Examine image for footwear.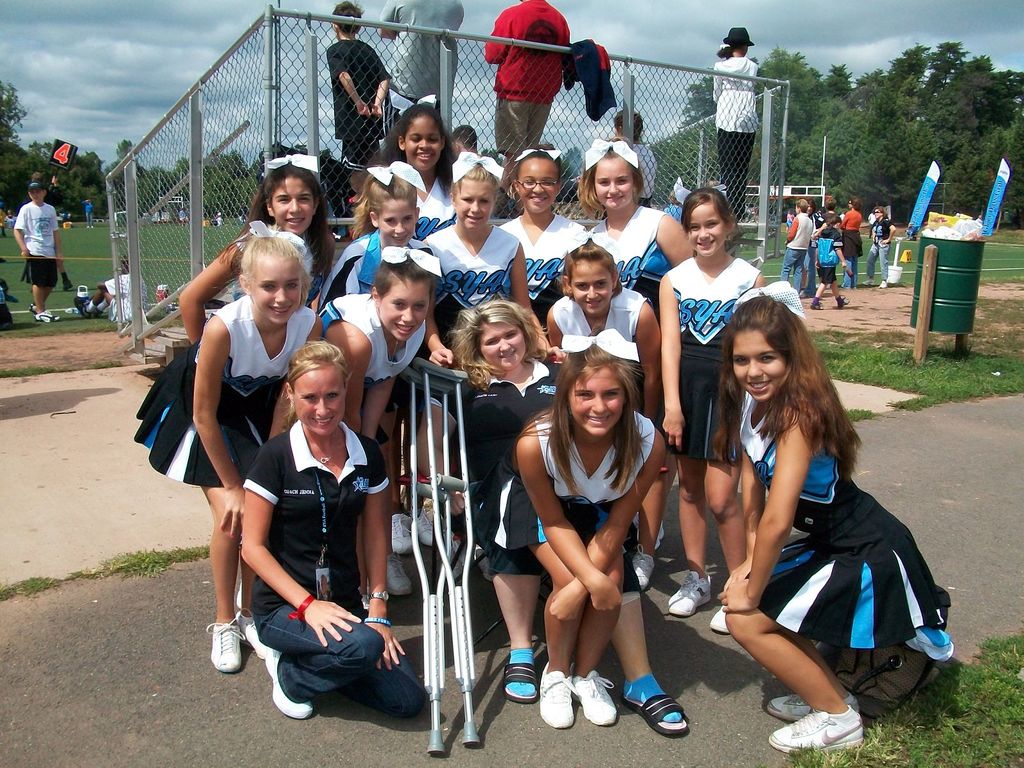
Examination result: [207,618,245,669].
